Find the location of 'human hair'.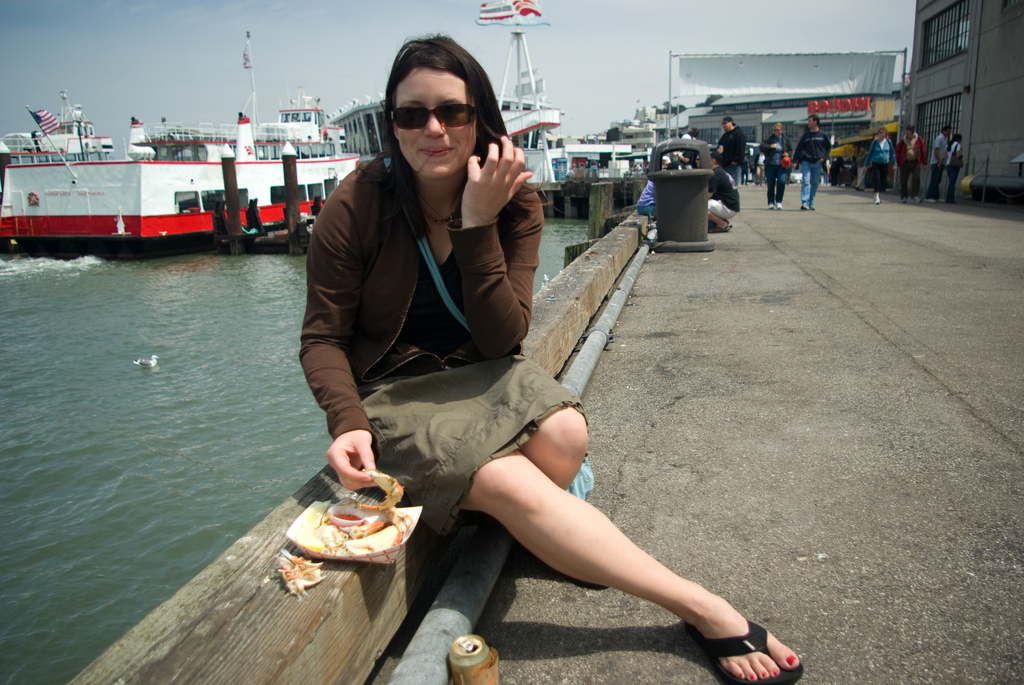
Location: locate(373, 34, 501, 182).
